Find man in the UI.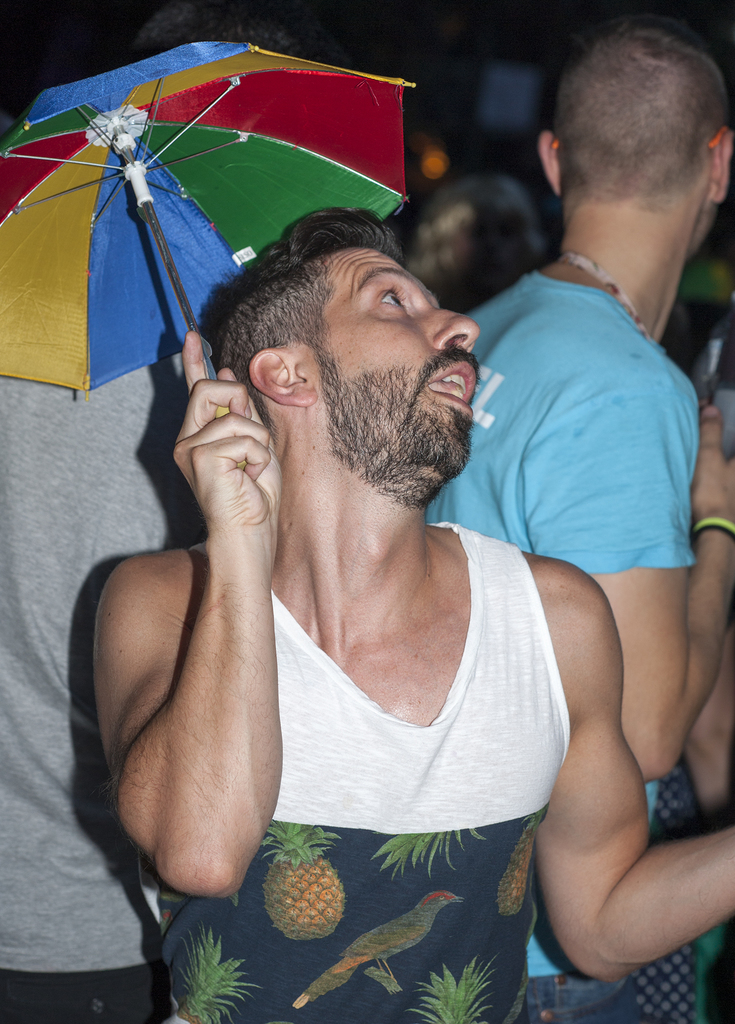
UI element at box=[410, 12, 734, 793].
